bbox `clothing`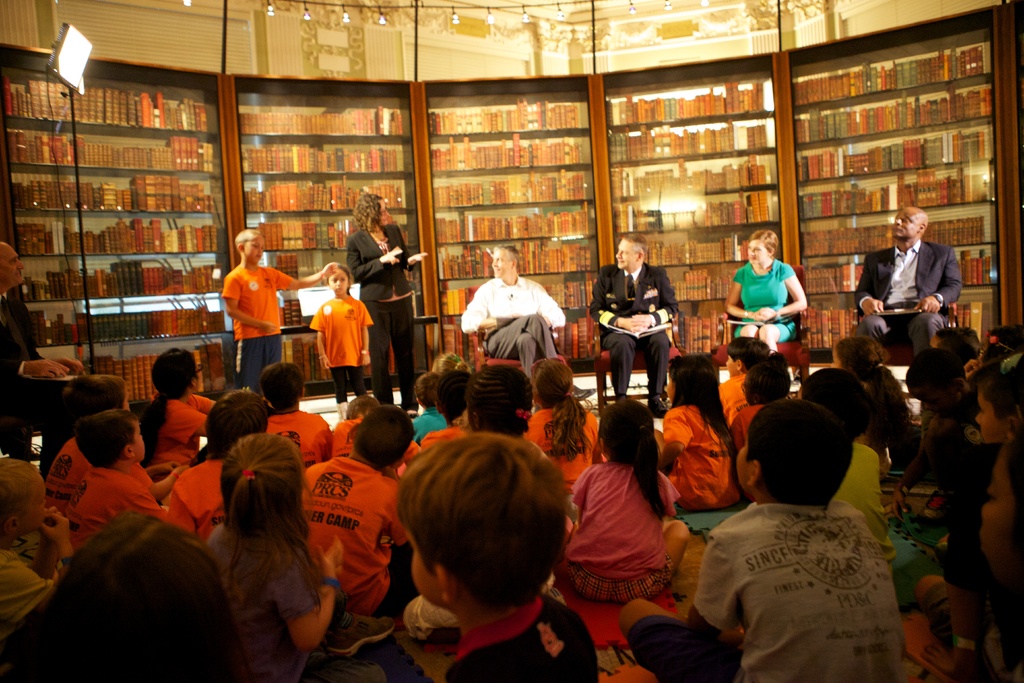
crop(42, 436, 96, 524)
